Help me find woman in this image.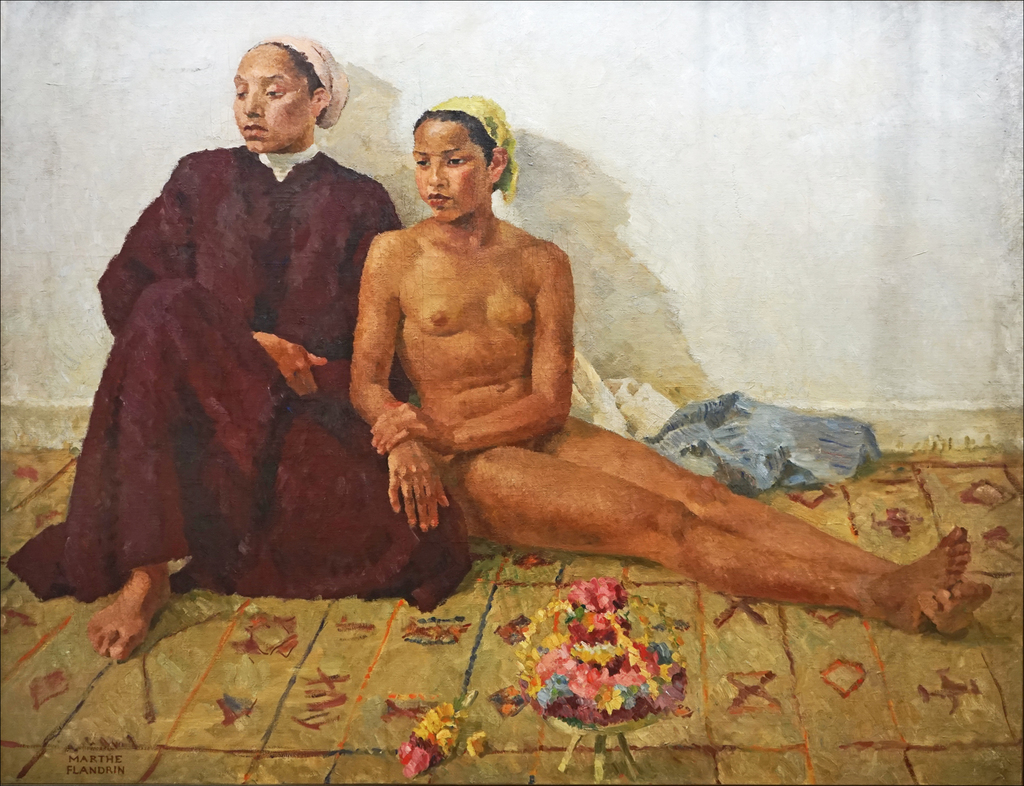
Found it: bbox=[352, 88, 988, 633].
